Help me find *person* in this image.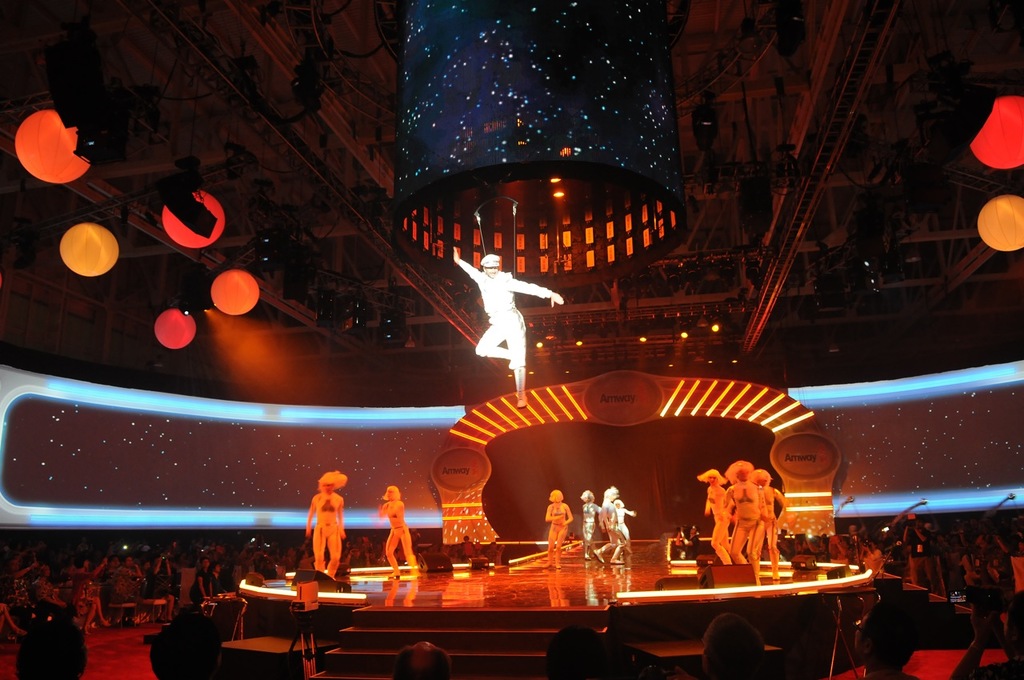
Found it: crop(371, 478, 418, 576).
